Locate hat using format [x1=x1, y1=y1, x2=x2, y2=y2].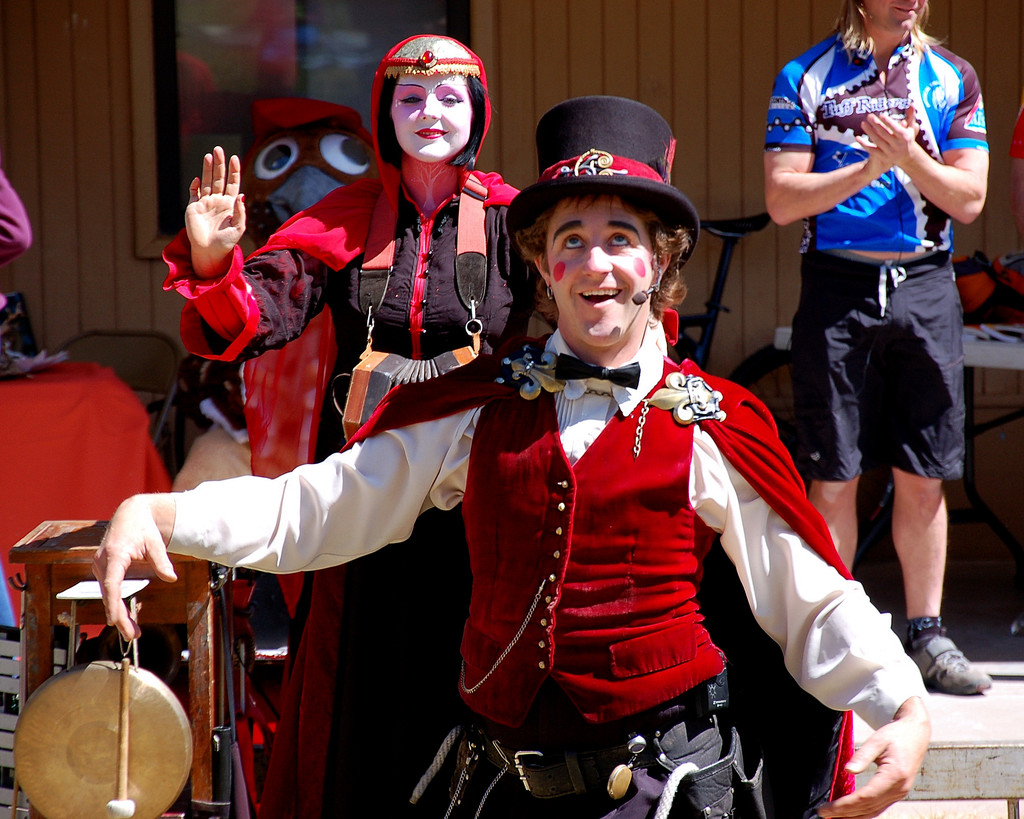
[x1=508, y1=97, x2=703, y2=275].
